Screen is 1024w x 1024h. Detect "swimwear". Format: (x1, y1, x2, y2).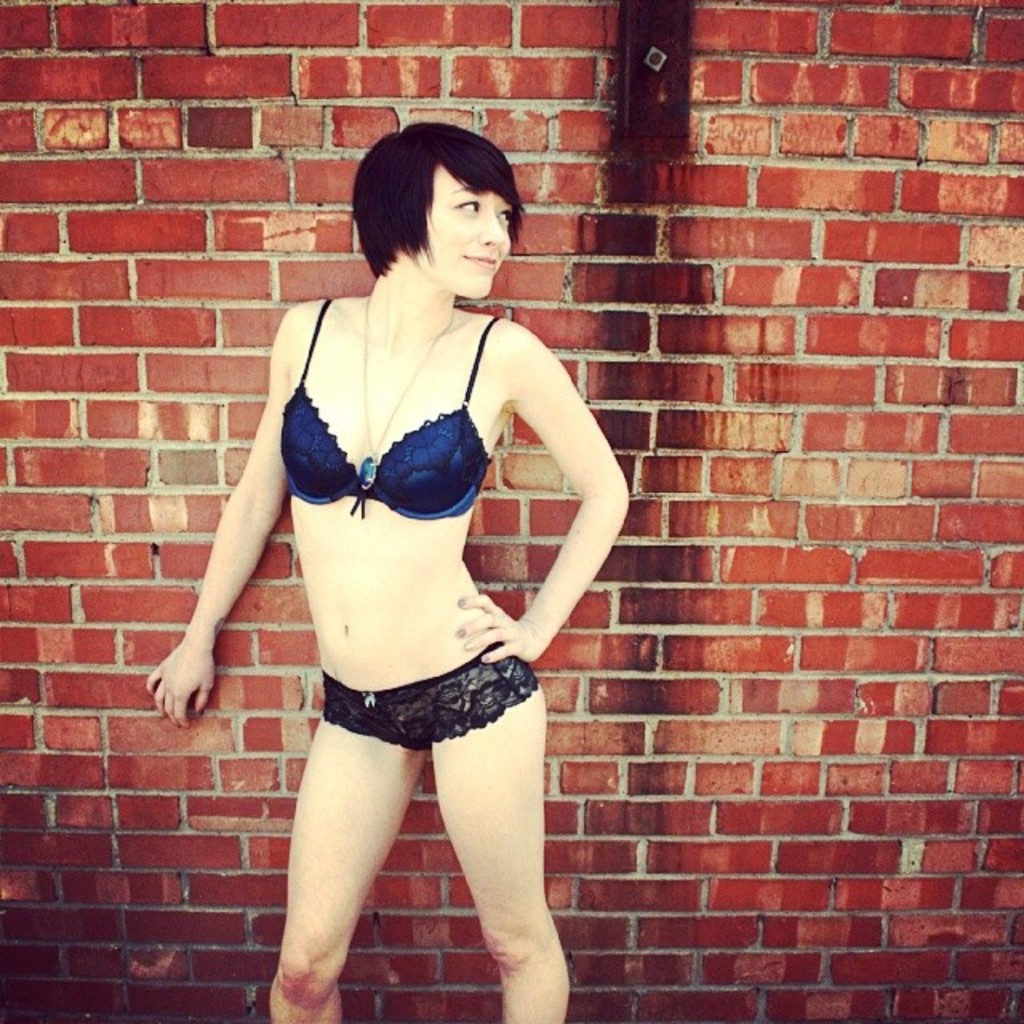
(320, 637, 549, 755).
